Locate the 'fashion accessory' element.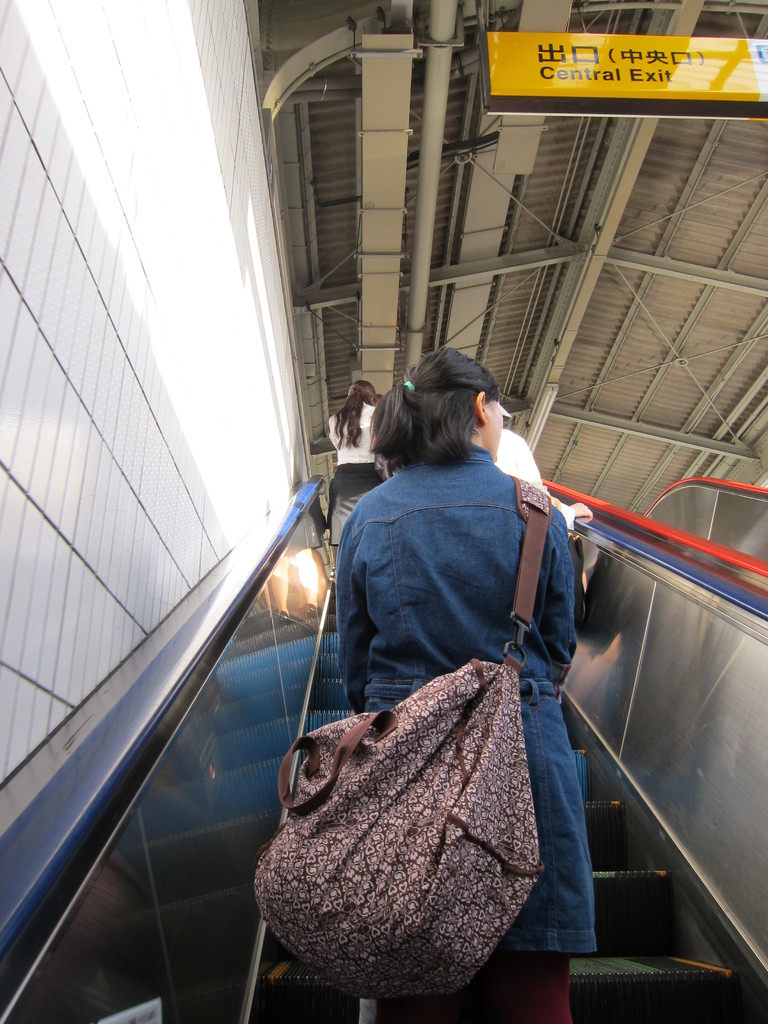
Element bbox: l=255, t=470, r=551, b=1000.
